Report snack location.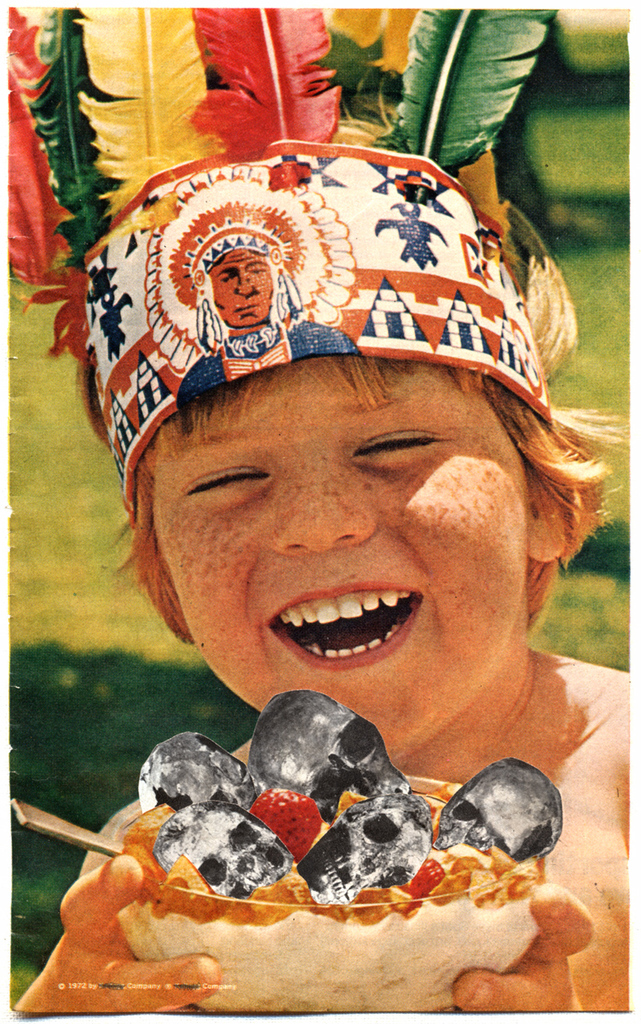
Report: left=109, top=682, right=564, bottom=937.
